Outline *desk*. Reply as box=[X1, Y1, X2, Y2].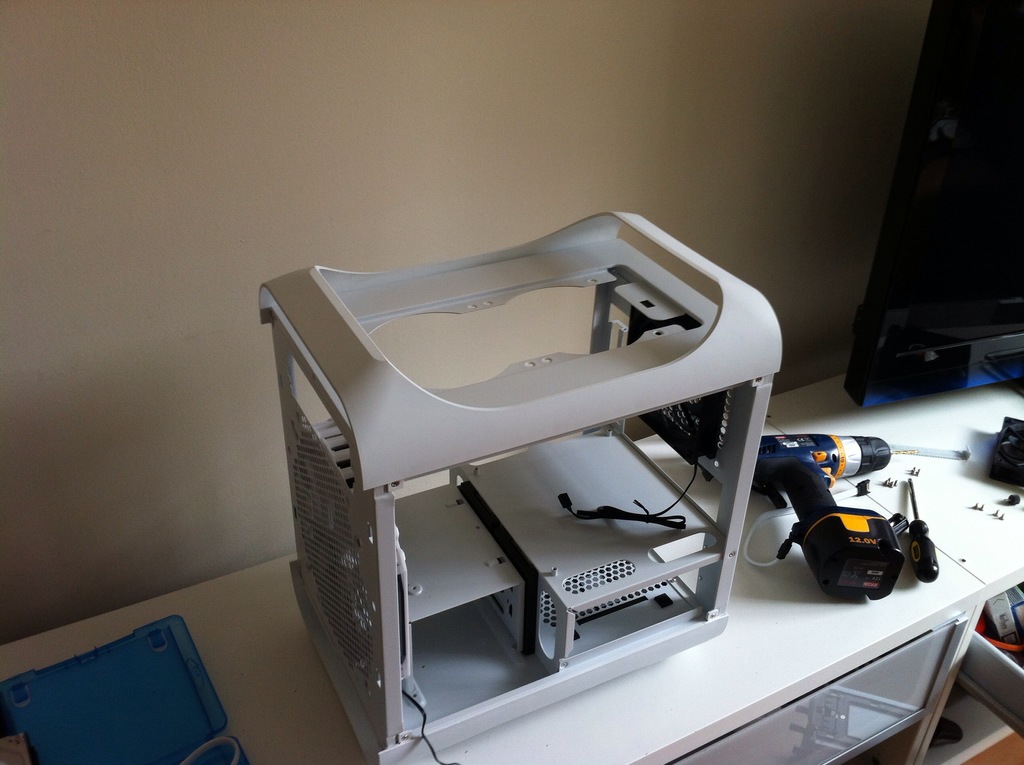
box=[0, 373, 1023, 764].
